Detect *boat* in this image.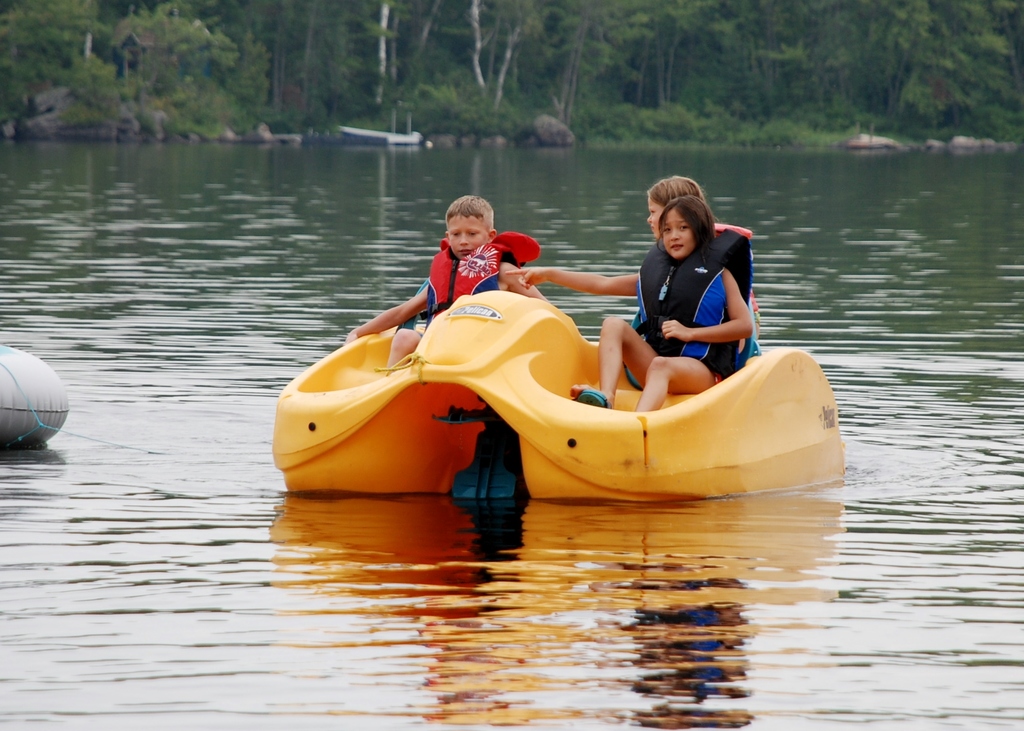
Detection: <bbox>298, 254, 876, 517</bbox>.
